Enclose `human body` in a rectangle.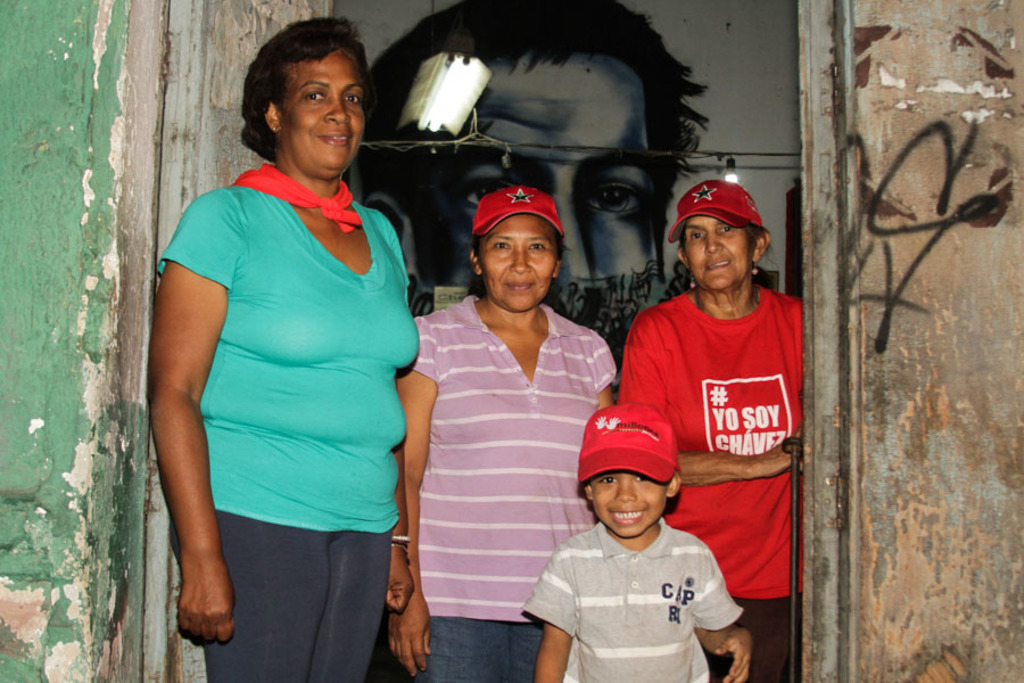
[625,282,803,682].
